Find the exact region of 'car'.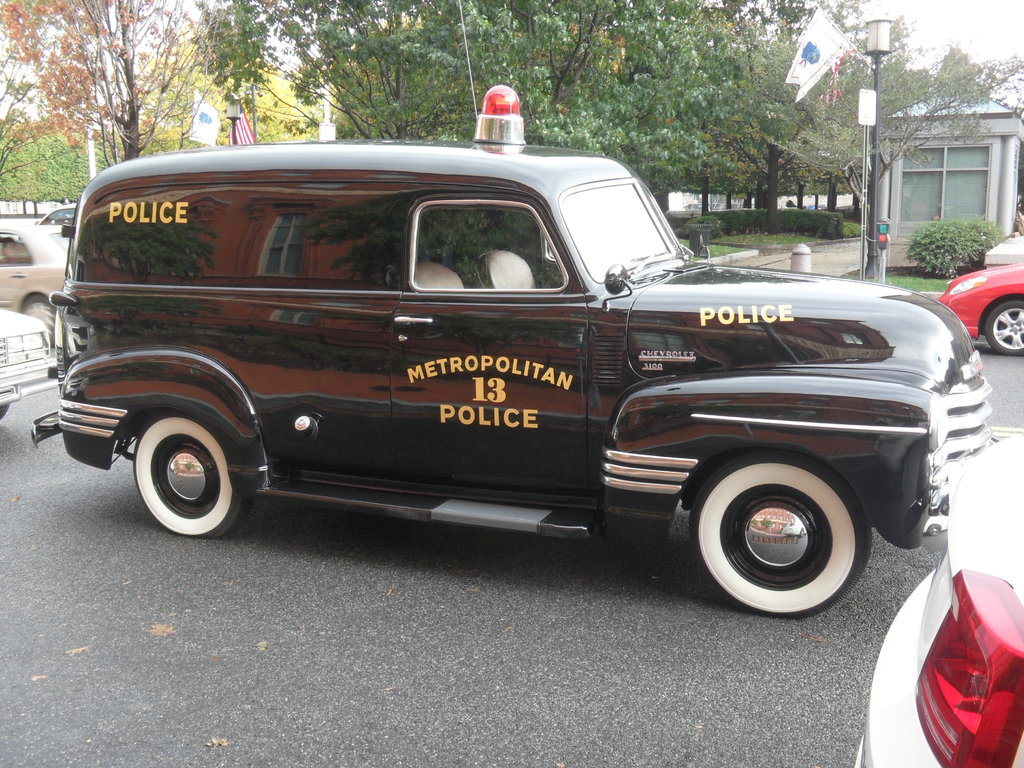
Exact region: detection(852, 433, 1023, 767).
